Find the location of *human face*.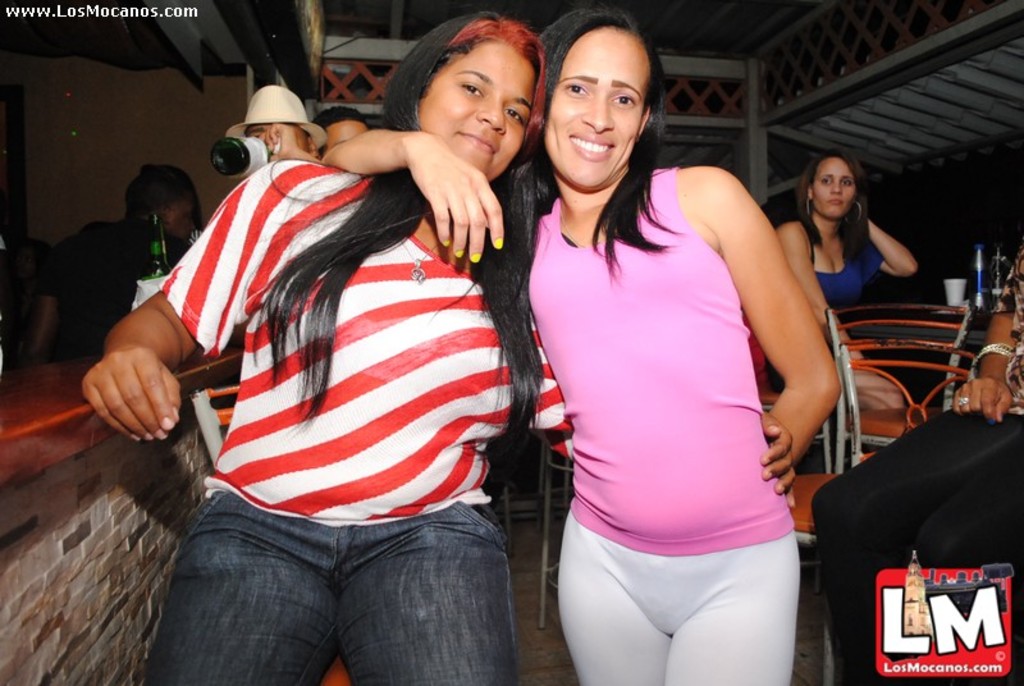
Location: 544:28:650:183.
